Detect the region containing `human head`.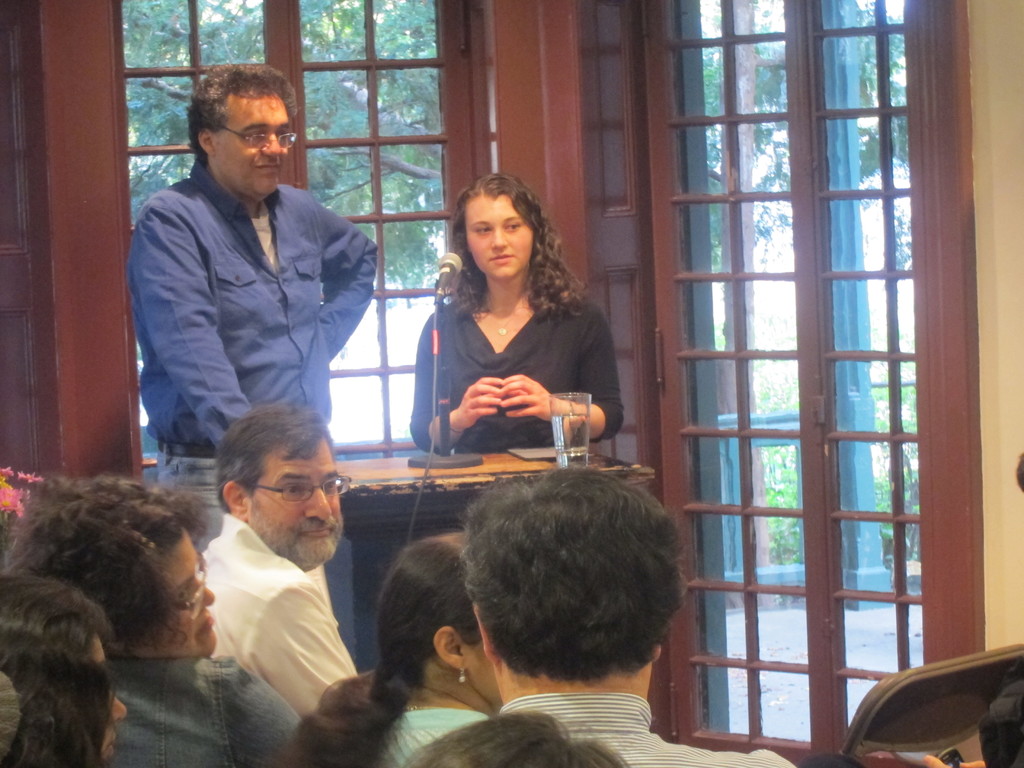
[x1=0, y1=575, x2=125, y2=767].
